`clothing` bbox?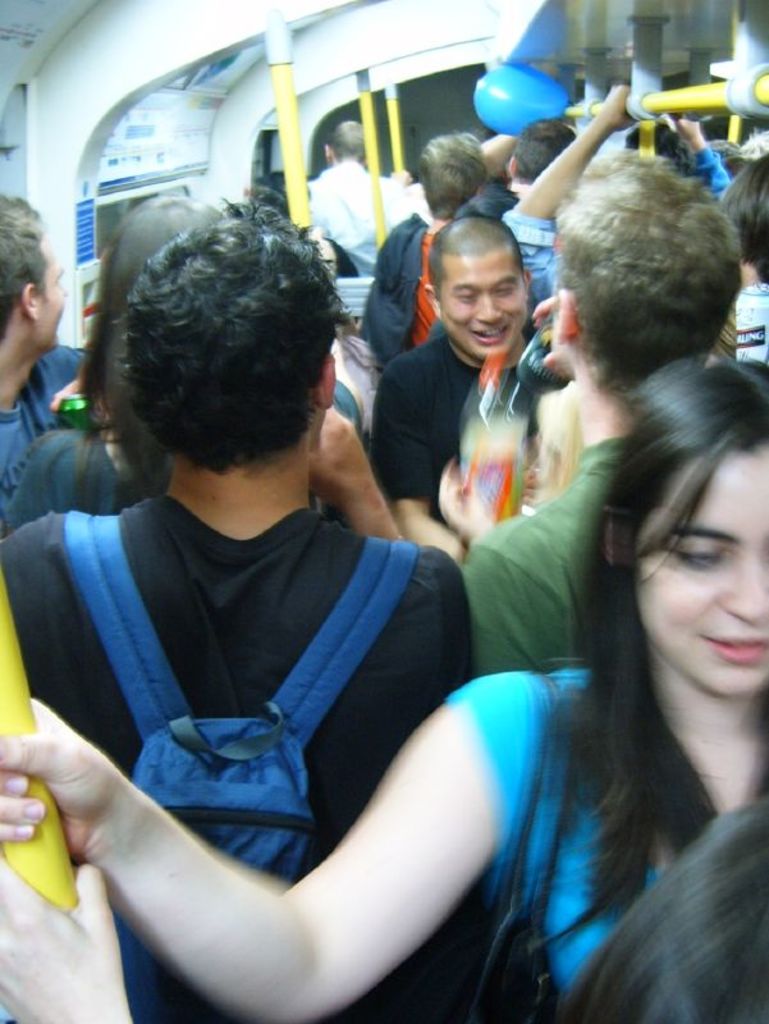
select_region(0, 428, 127, 530)
